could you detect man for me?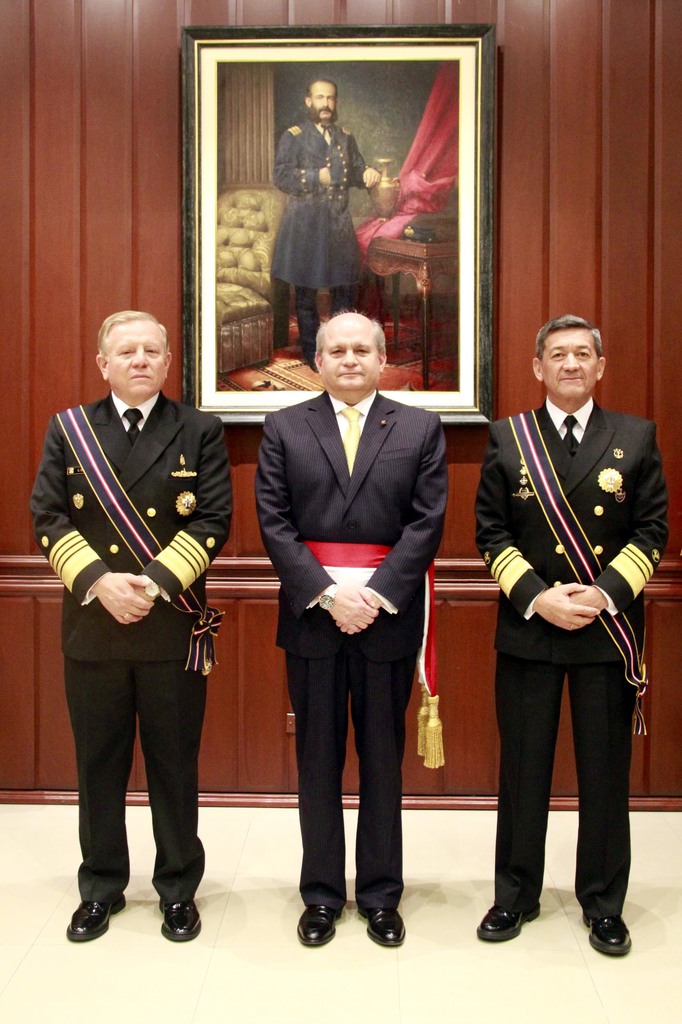
Detection result: [473, 310, 668, 957].
